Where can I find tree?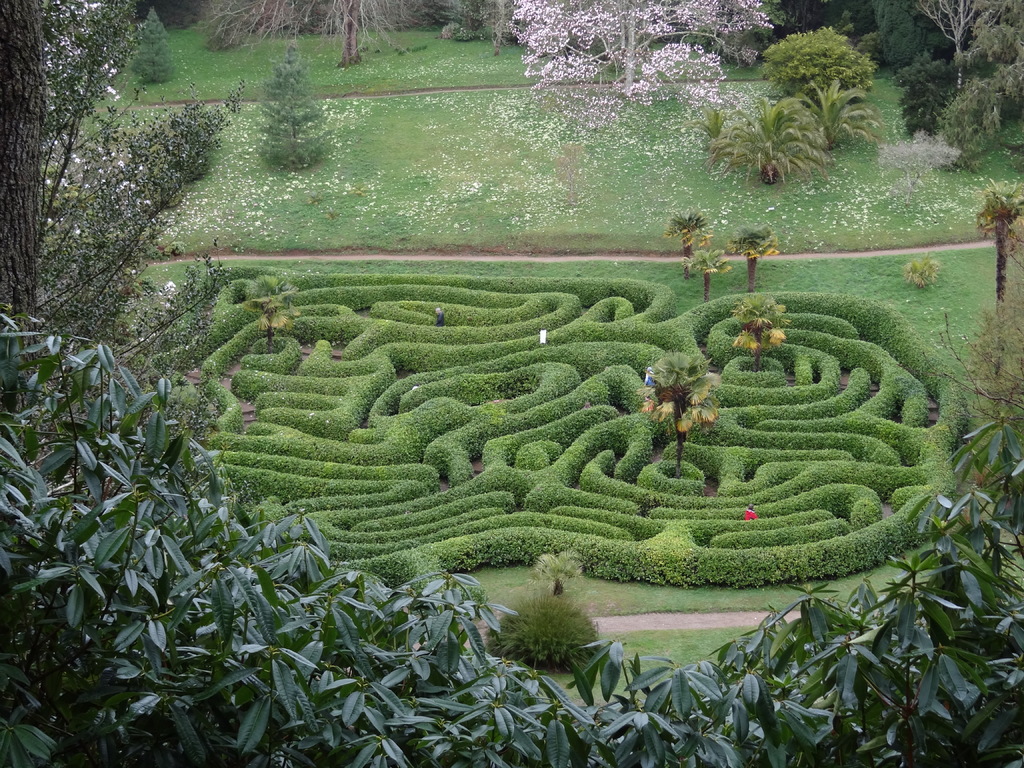
You can find it at 977, 180, 1023, 422.
